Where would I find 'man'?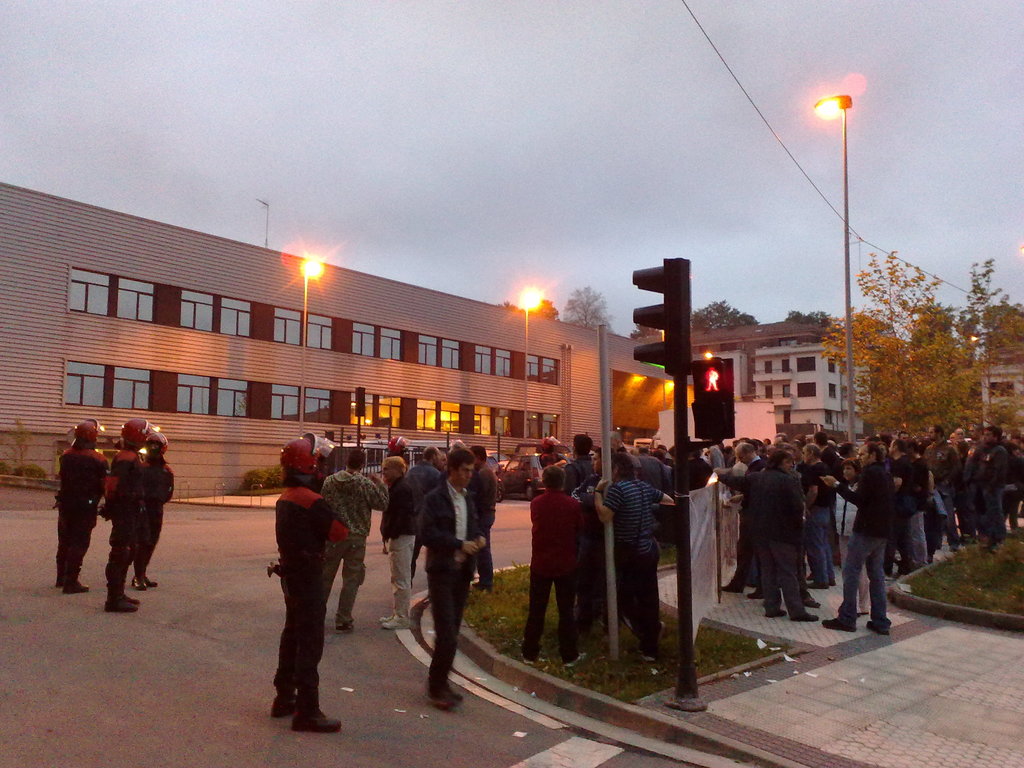
At bbox=(387, 438, 478, 710).
